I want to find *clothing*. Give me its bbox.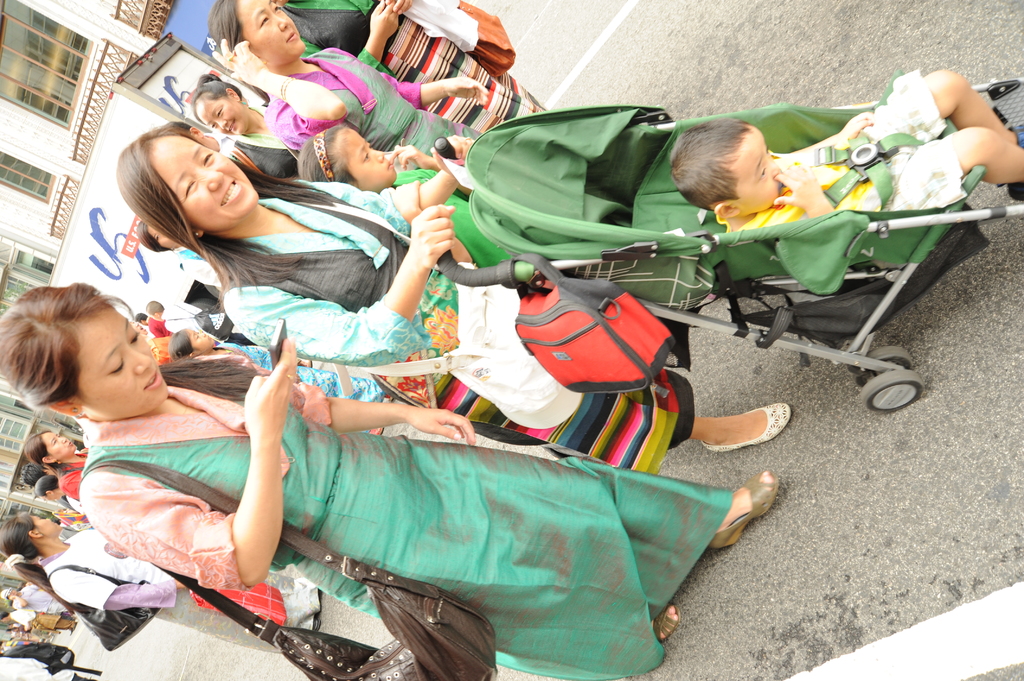
Rect(290, 0, 530, 134).
